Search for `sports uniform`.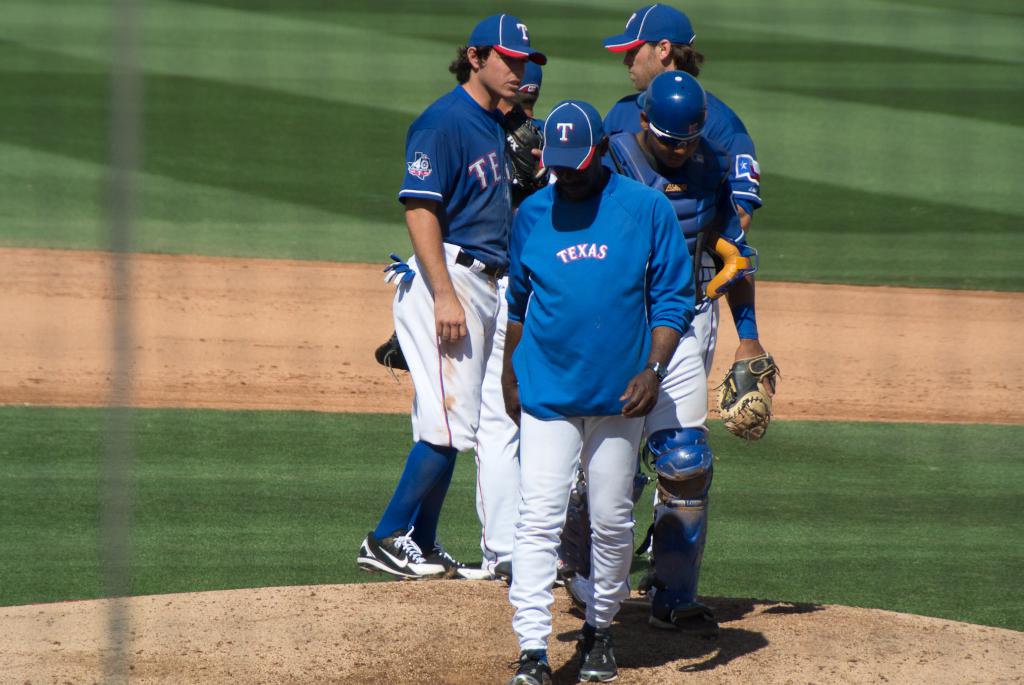
Found at Rect(477, 78, 701, 642).
